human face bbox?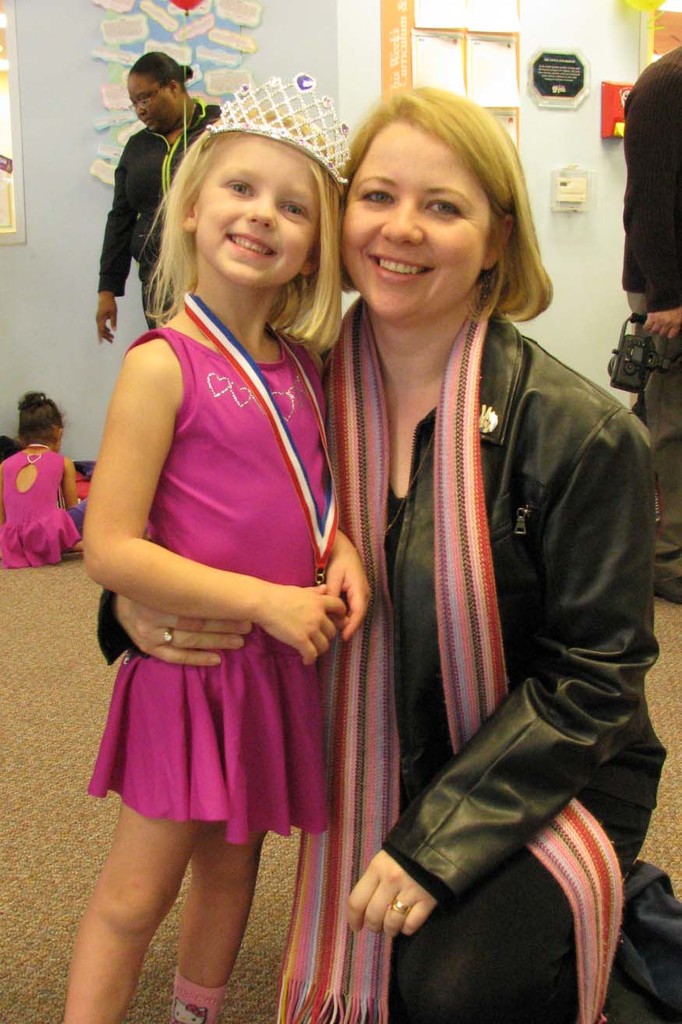
<region>130, 80, 174, 139</region>
